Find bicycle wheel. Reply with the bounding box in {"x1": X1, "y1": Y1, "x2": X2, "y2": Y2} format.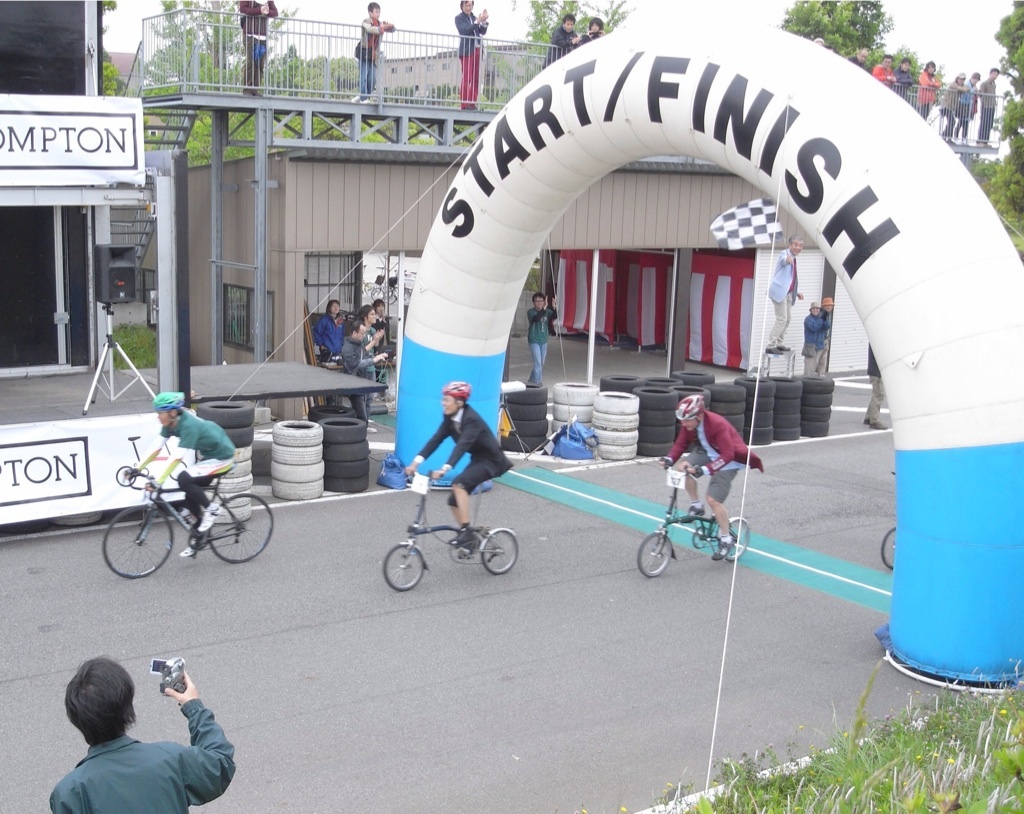
{"x1": 876, "y1": 526, "x2": 895, "y2": 572}.
